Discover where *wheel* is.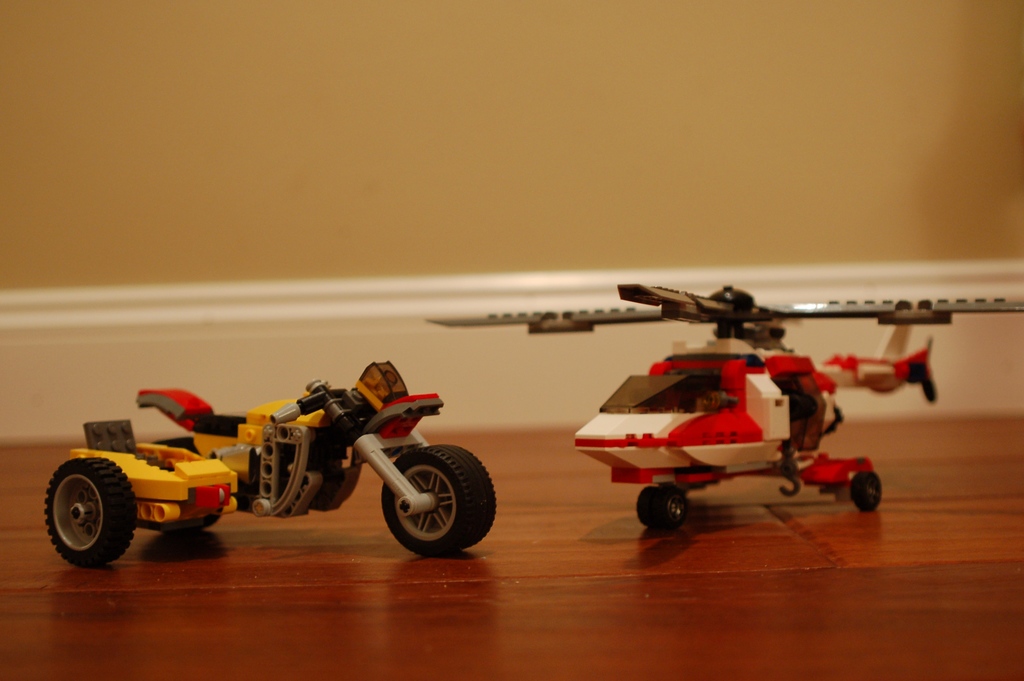
Discovered at {"left": 380, "top": 447, "right": 497, "bottom": 548}.
